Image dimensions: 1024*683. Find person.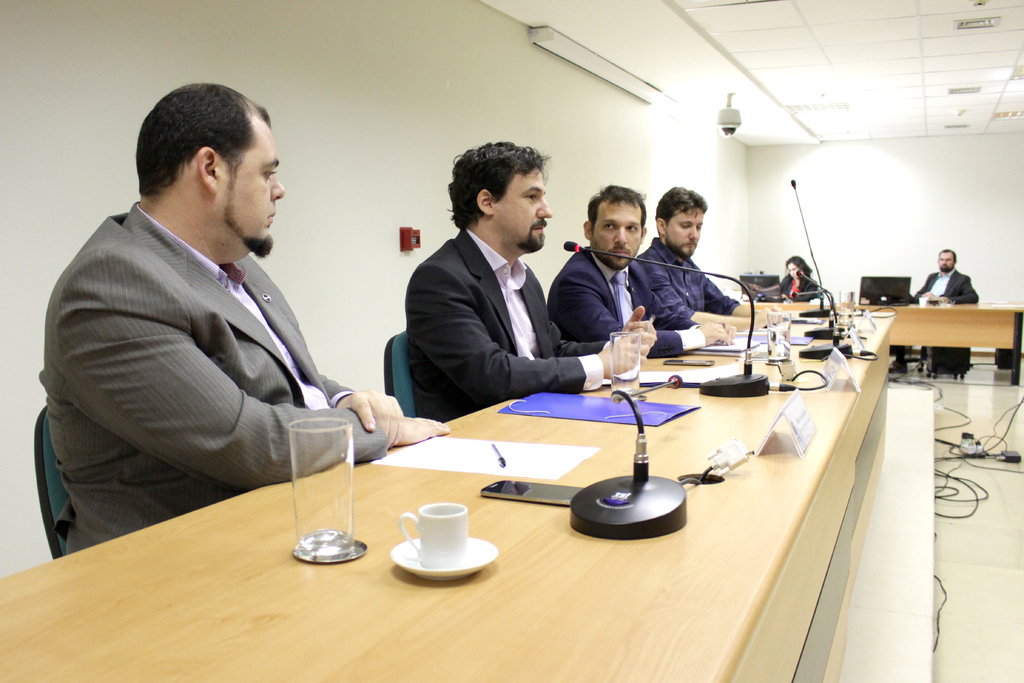
623/185/786/332.
